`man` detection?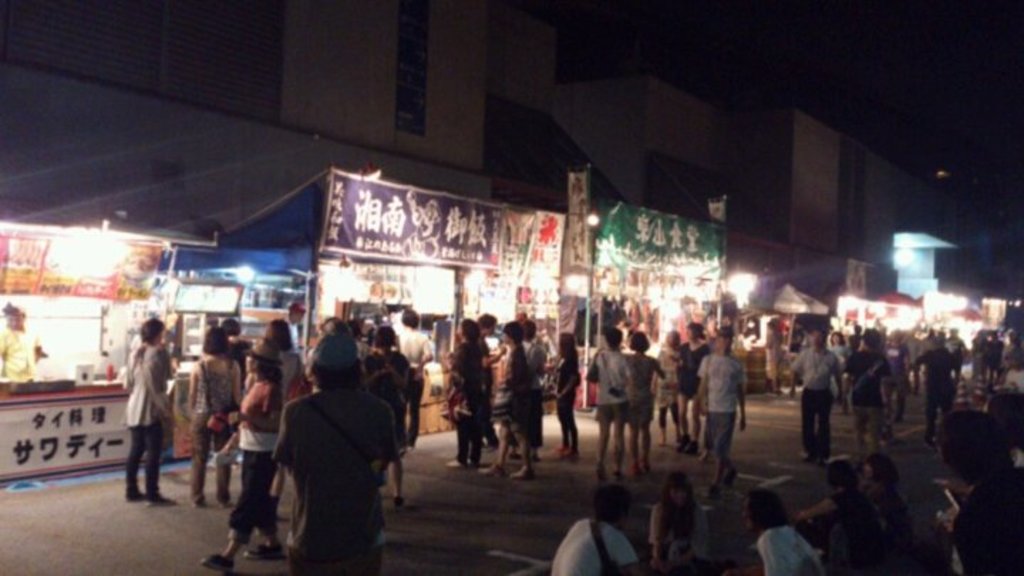
bbox=(785, 324, 849, 469)
